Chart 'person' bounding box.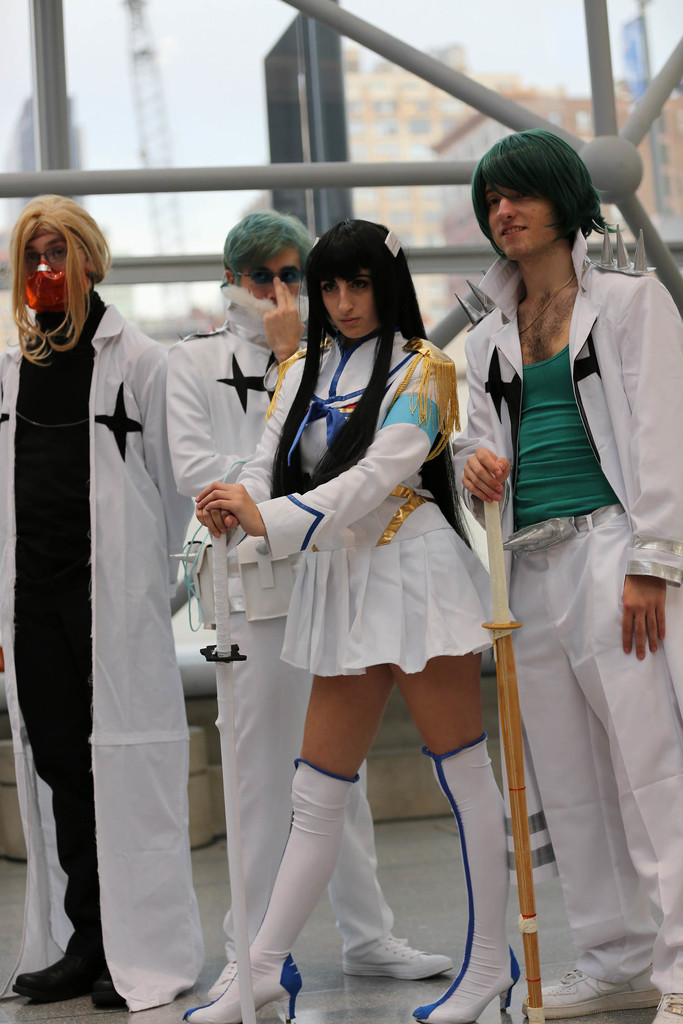
Charted: BBox(454, 129, 682, 1023).
